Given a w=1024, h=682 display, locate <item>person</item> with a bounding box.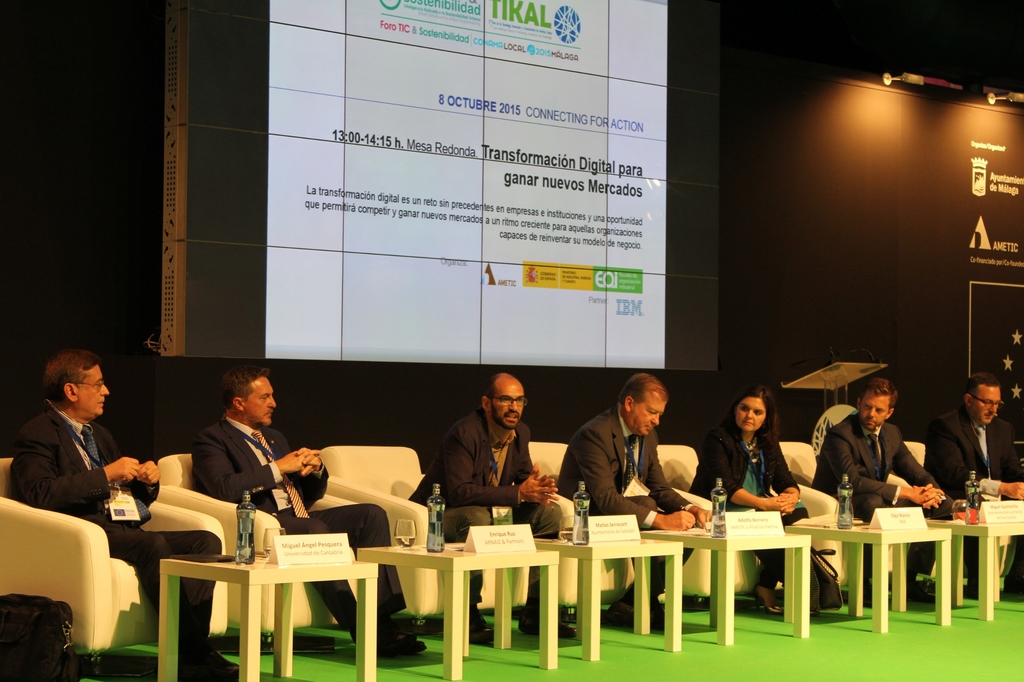
Located: {"left": 820, "top": 382, "right": 947, "bottom": 534}.
